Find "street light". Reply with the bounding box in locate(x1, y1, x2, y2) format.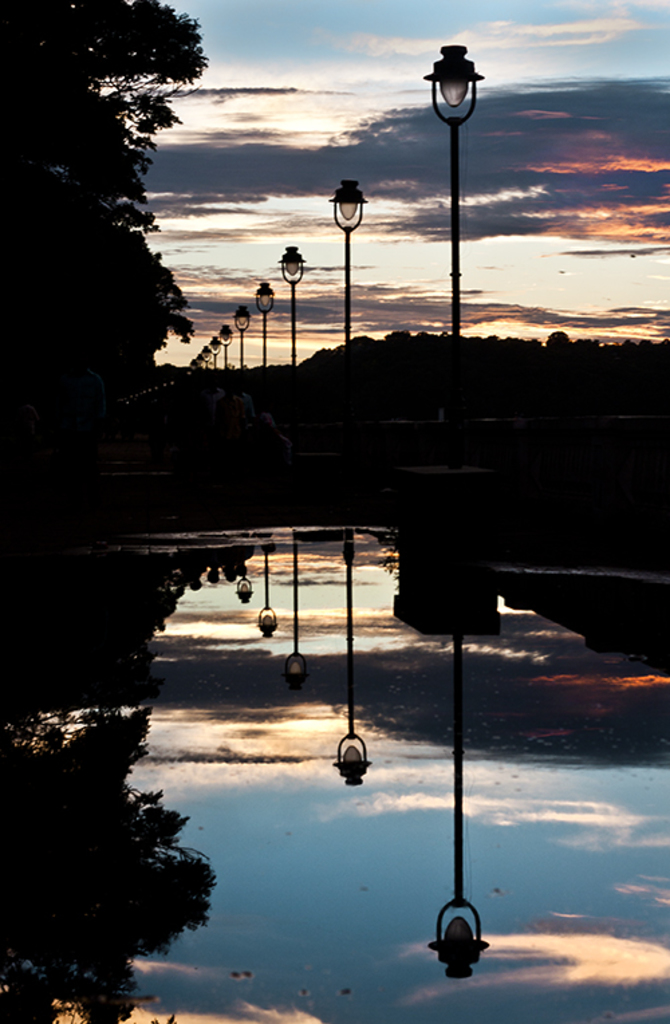
locate(251, 284, 277, 365).
